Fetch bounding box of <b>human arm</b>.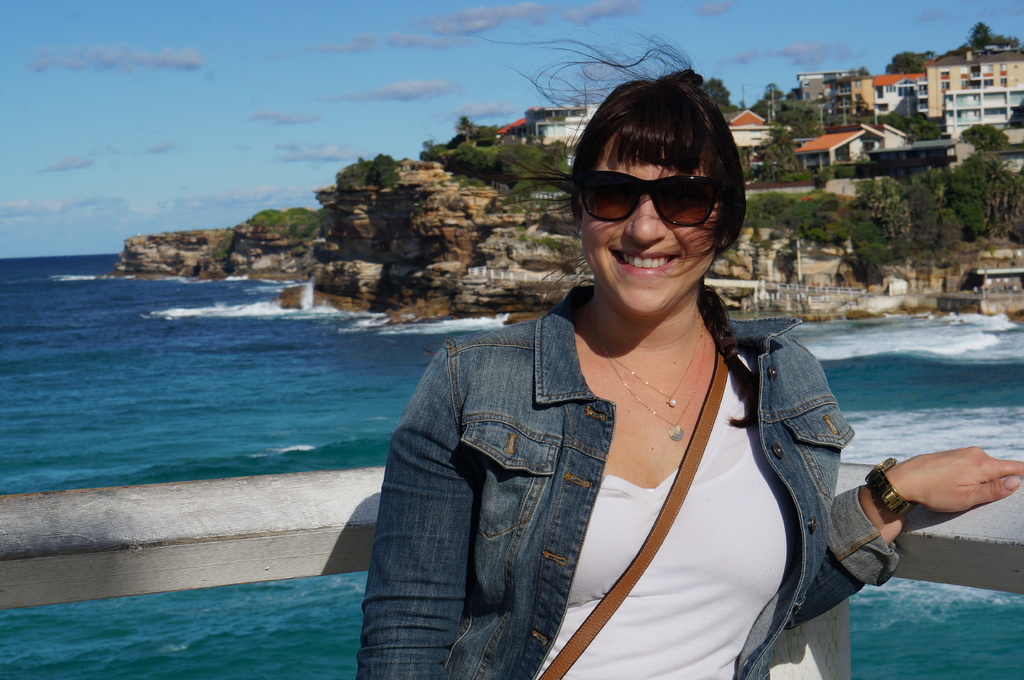
Bbox: l=353, t=346, r=467, b=676.
